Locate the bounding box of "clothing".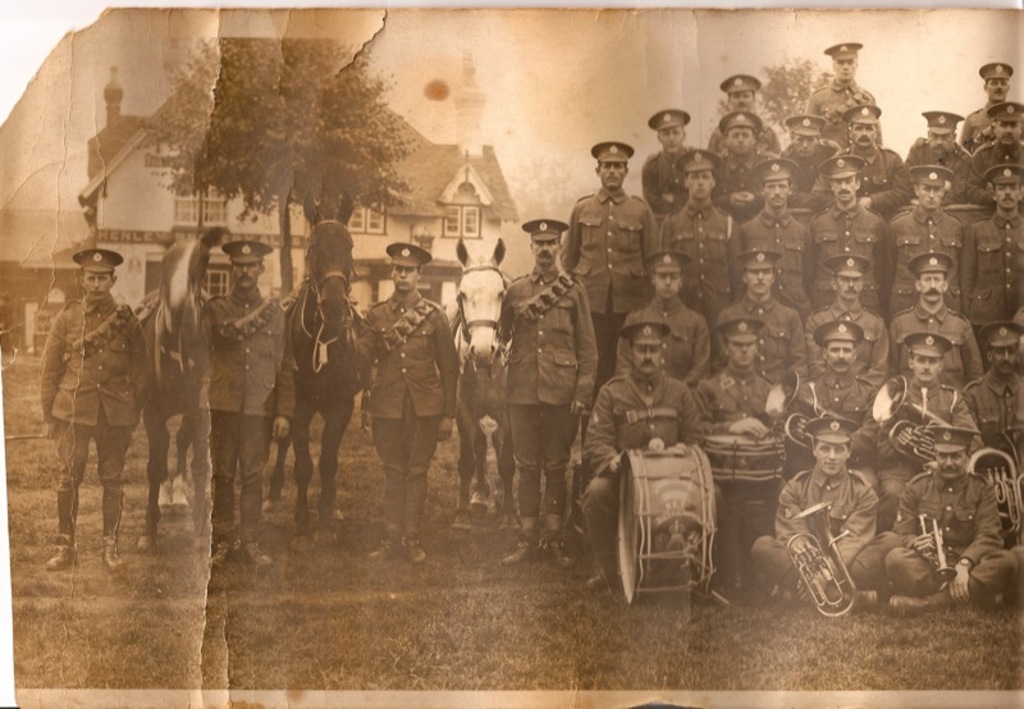
Bounding box: [x1=918, y1=141, x2=973, y2=211].
